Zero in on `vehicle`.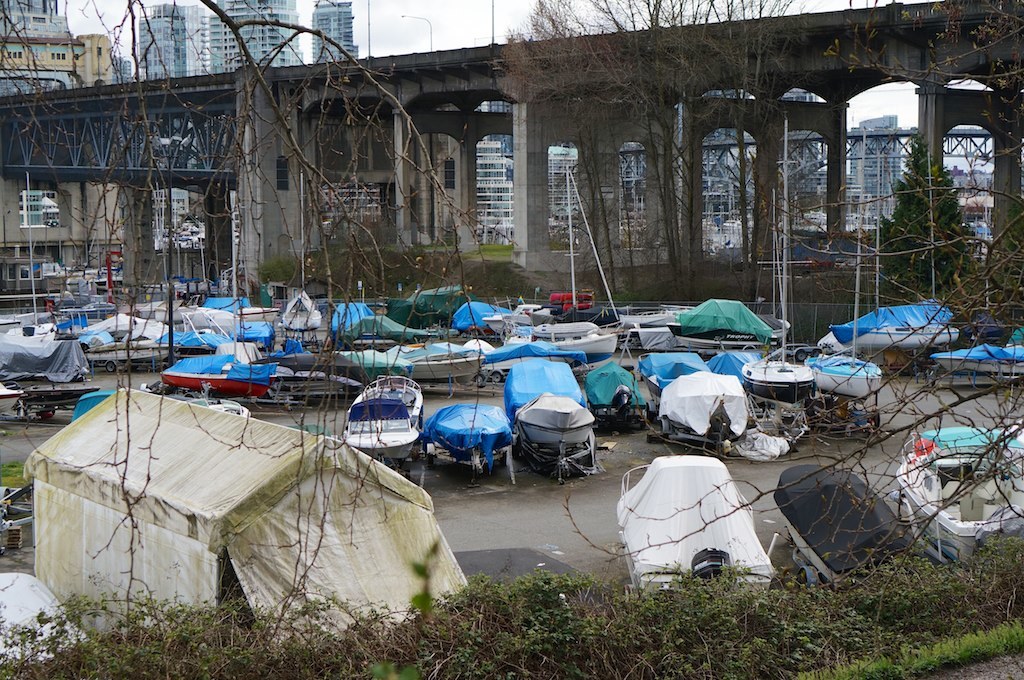
Zeroed in: x1=815 y1=357 x2=887 y2=402.
